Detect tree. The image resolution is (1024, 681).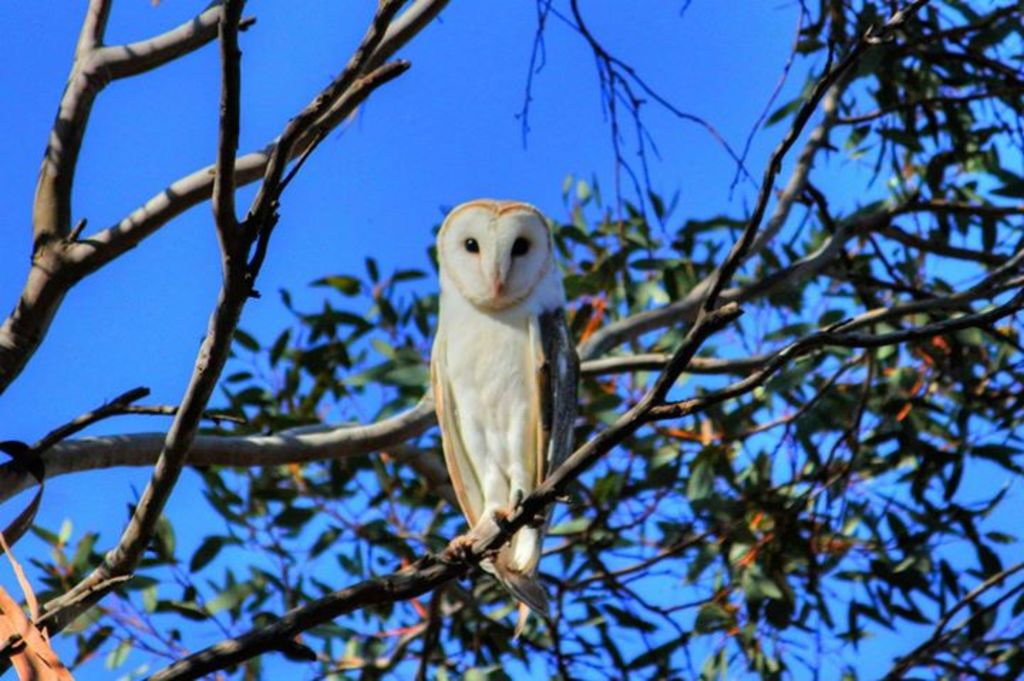
x1=0, y1=0, x2=1023, y2=680.
